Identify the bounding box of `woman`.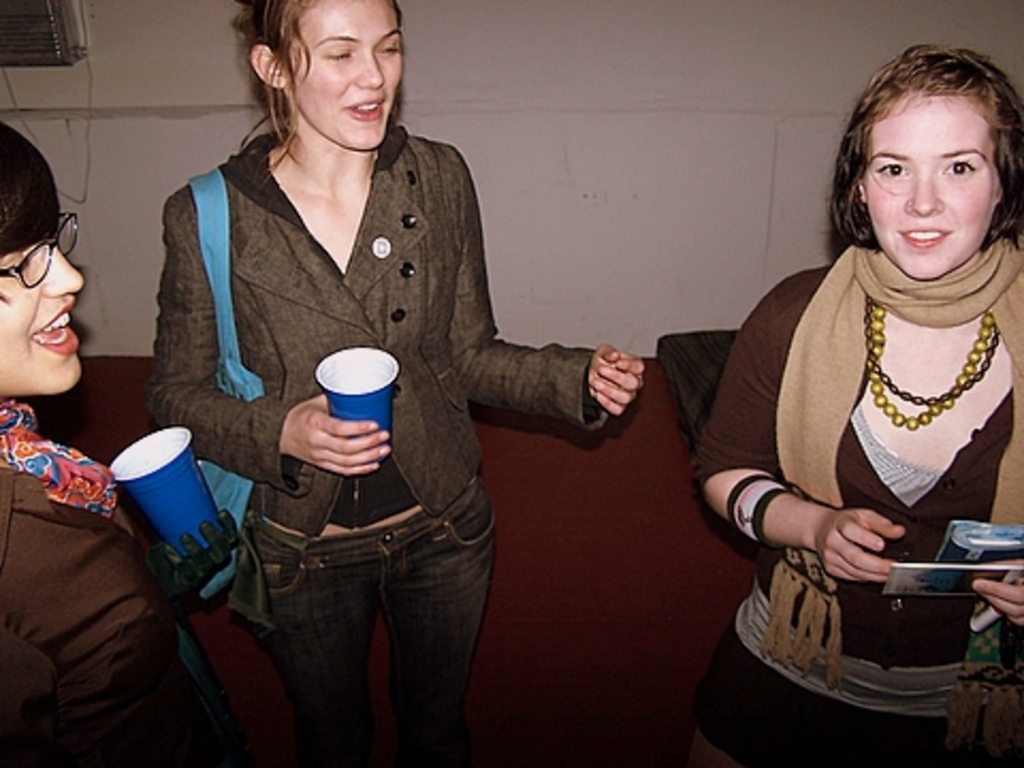
149, 0, 649, 764.
